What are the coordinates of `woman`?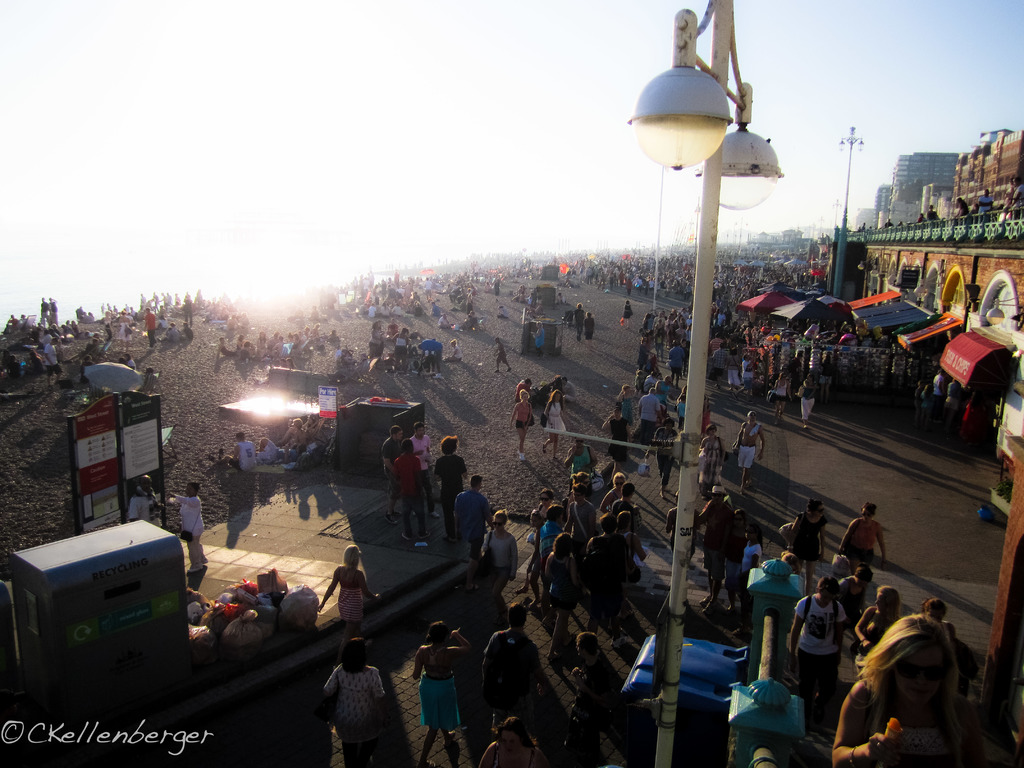
bbox=[724, 349, 743, 393].
